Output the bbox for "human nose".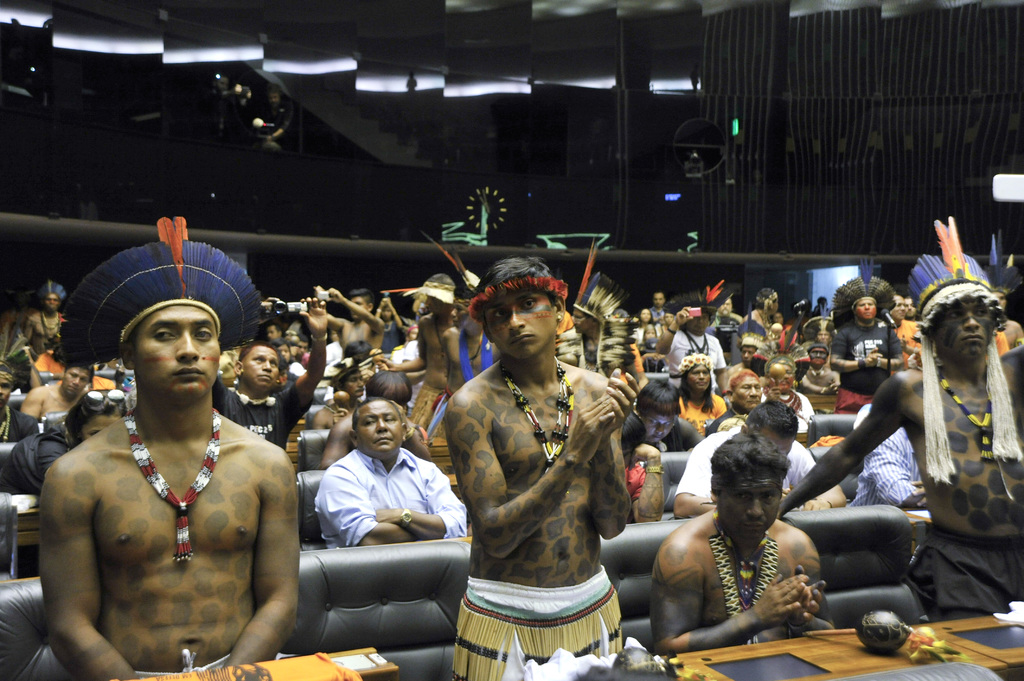
506,310,525,330.
